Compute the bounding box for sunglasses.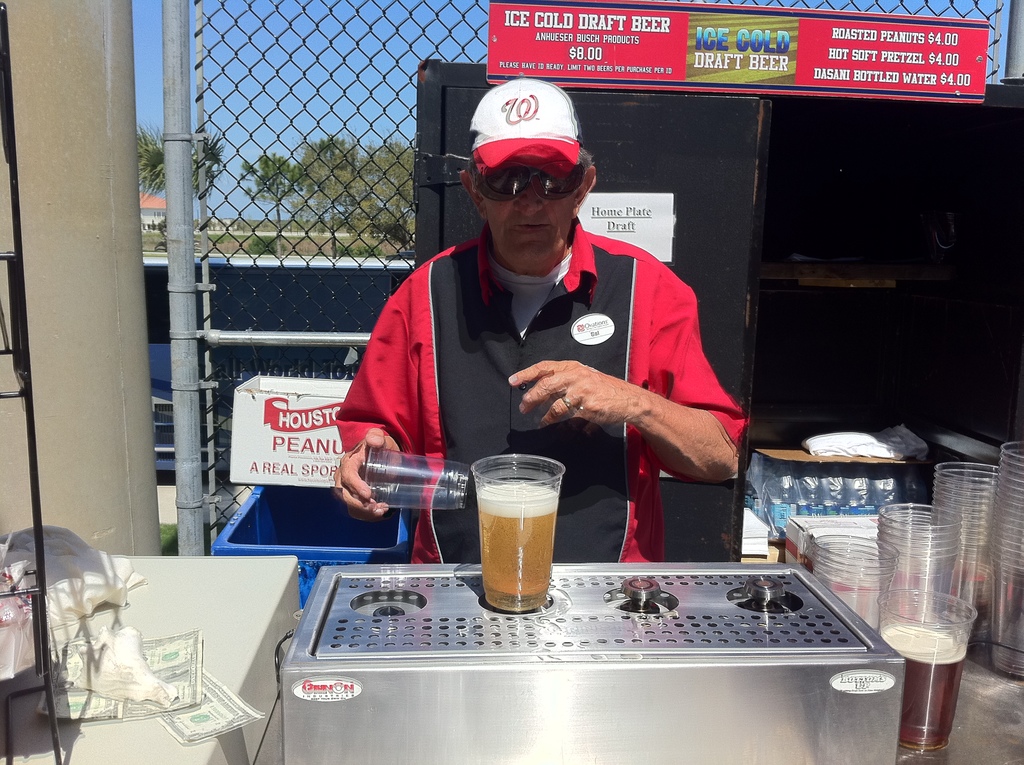
box(475, 157, 586, 193).
